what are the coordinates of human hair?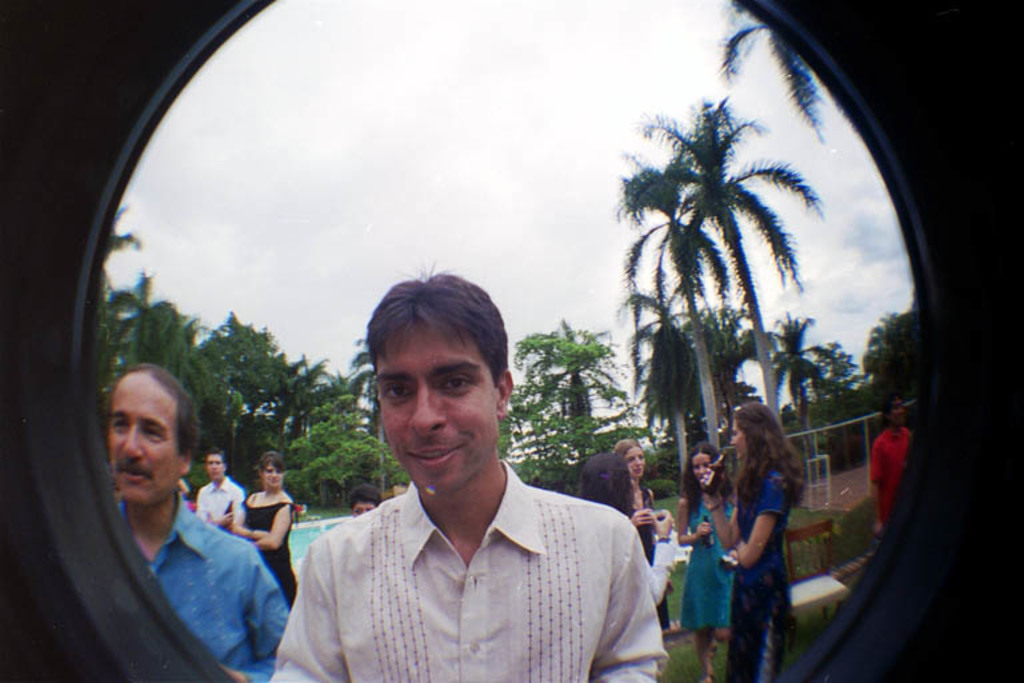
<region>347, 487, 385, 515</region>.
